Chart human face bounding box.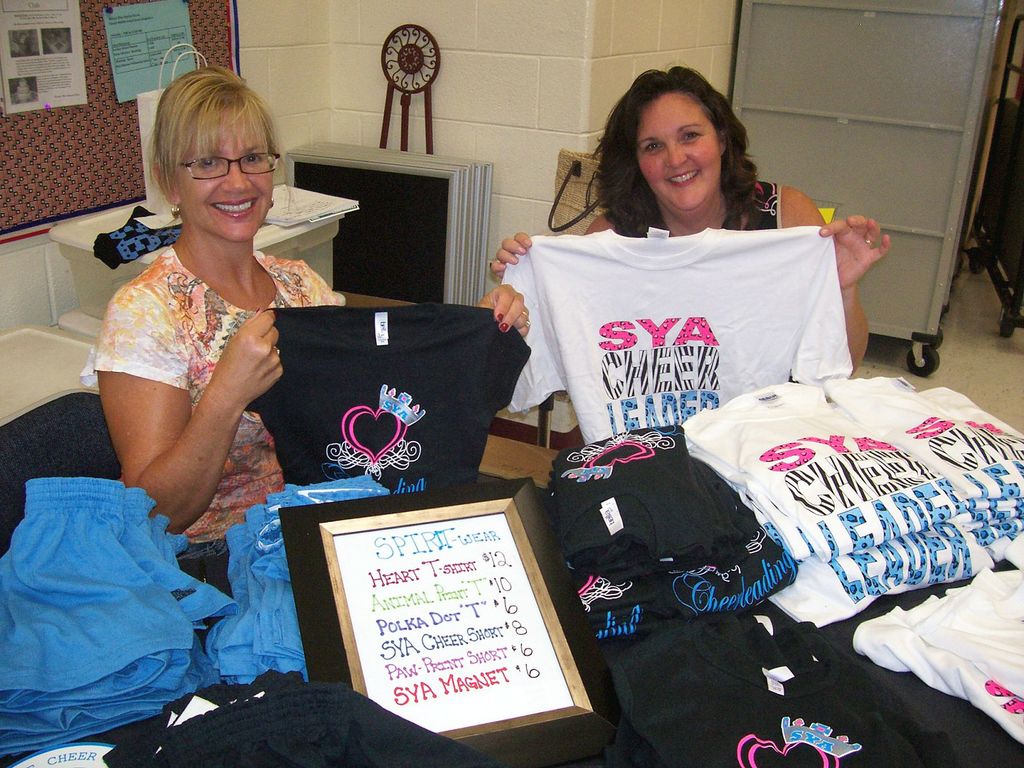
Charted: rect(173, 109, 273, 244).
